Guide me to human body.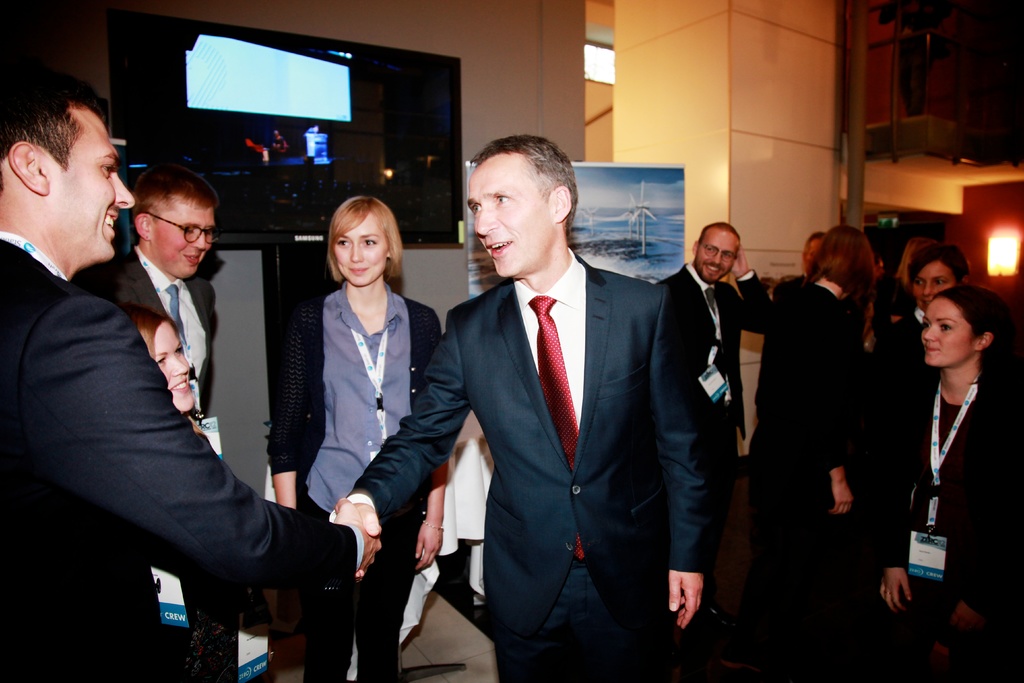
Guidance: box(330, 130, 715, 679).
